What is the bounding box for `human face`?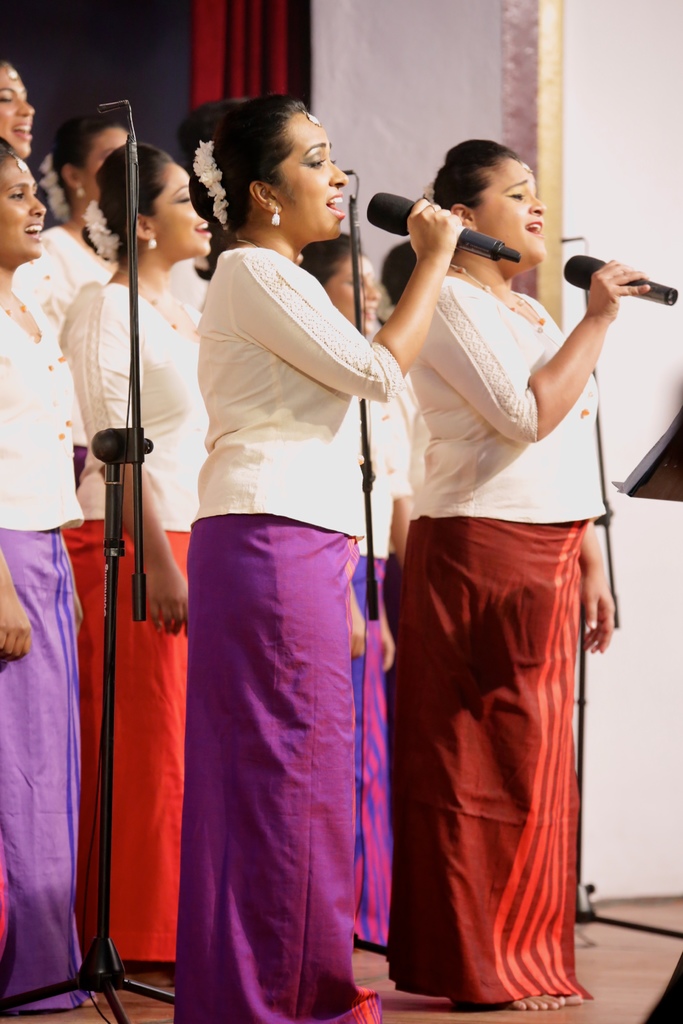
(x1=274, y1=116, x2=347, y2=240).
